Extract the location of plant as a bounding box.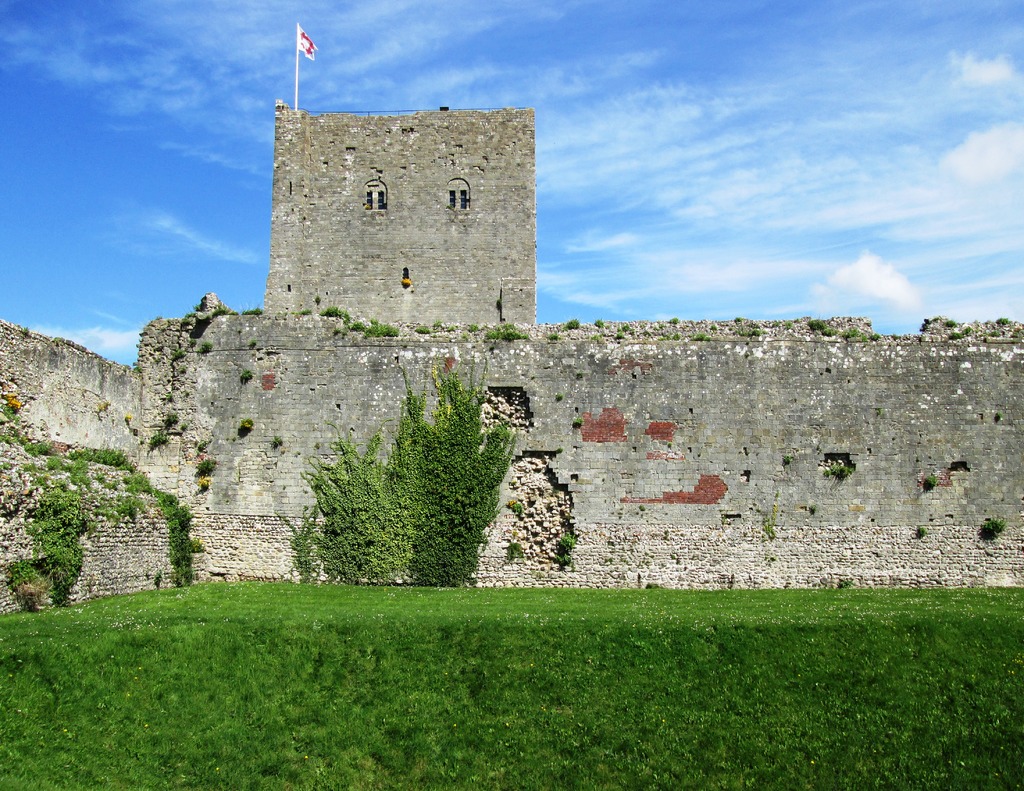
(705,323,719,330).
